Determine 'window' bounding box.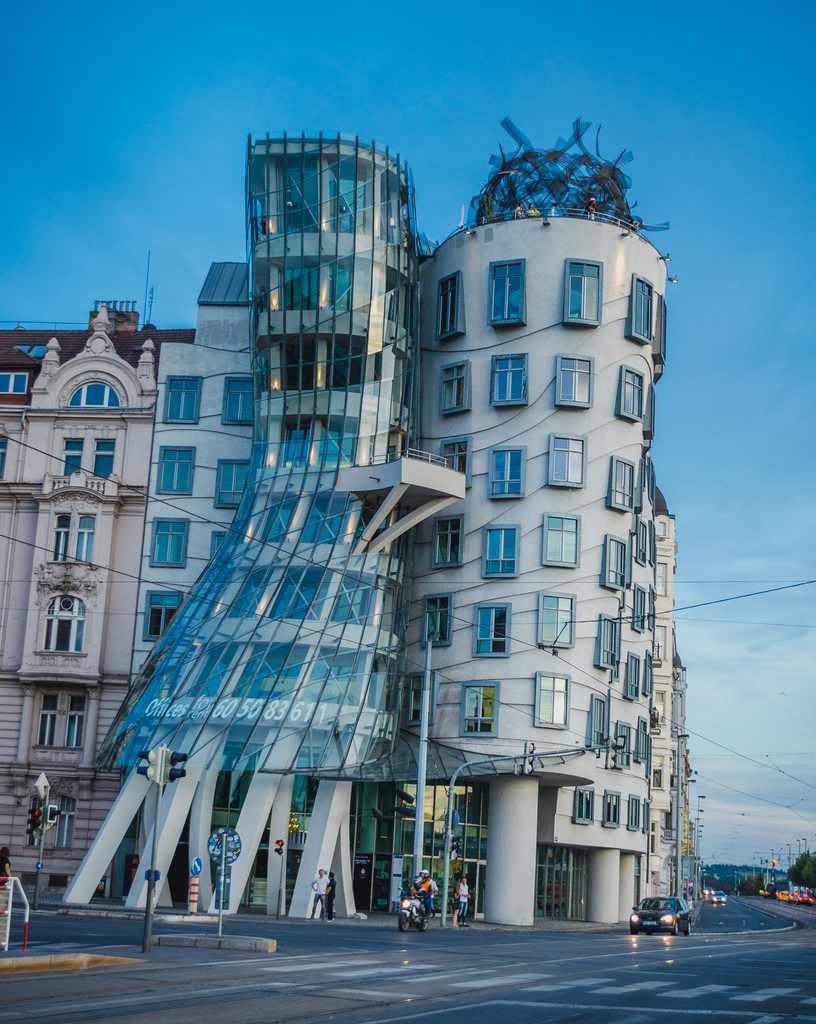
Determined: 53/792/76/852.
